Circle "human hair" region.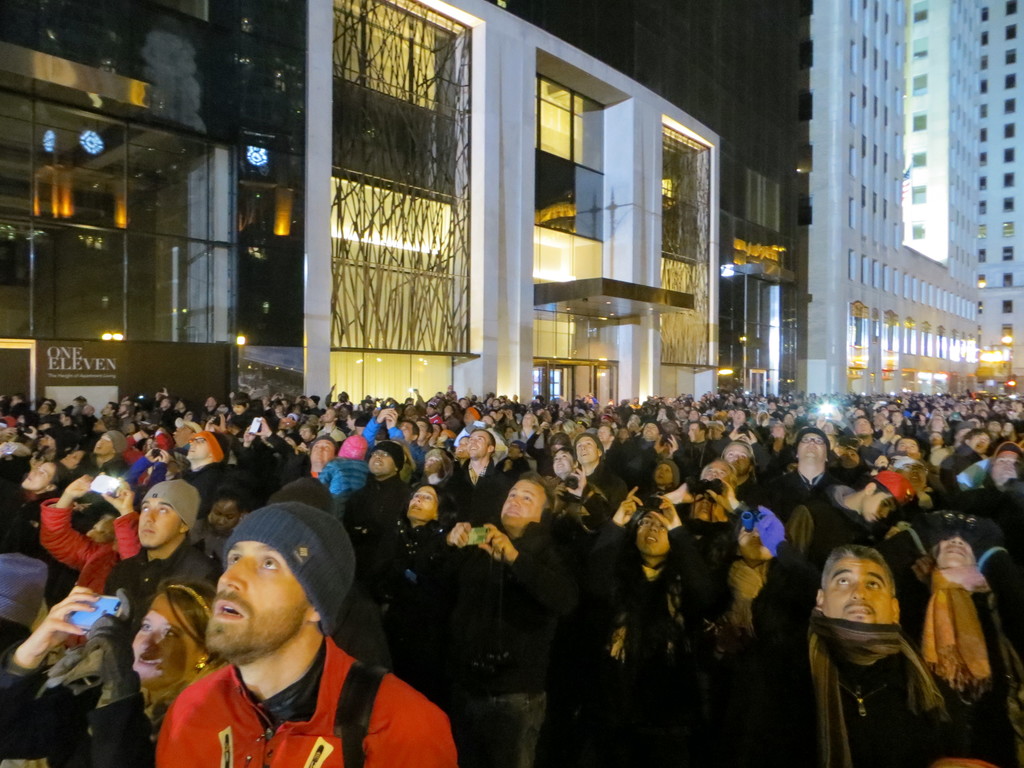
Region: {"left": 207, "top": 484, "right": 247, "bottom": 511}.
